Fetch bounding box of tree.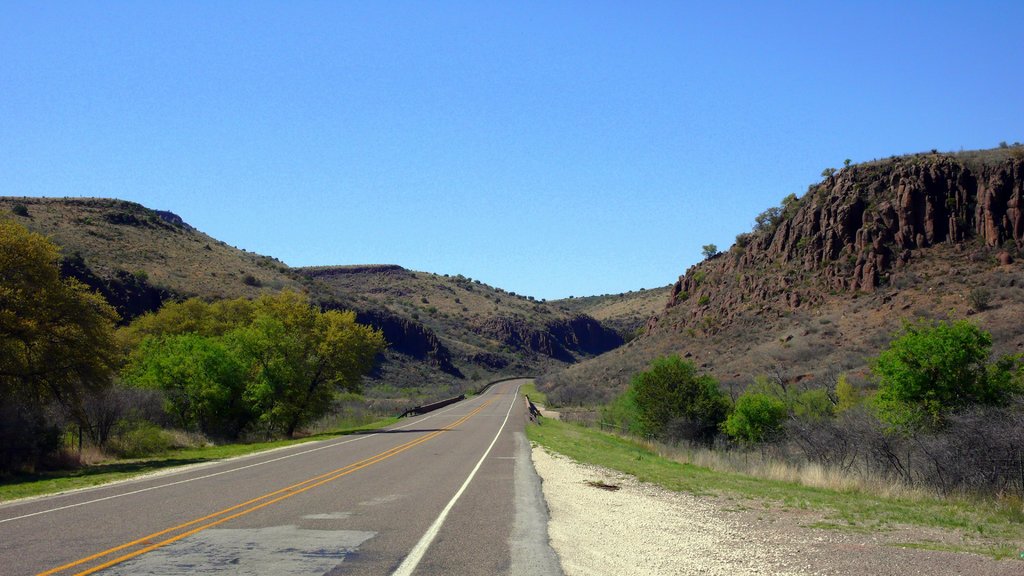
Bbox: 620/292/626/298.
